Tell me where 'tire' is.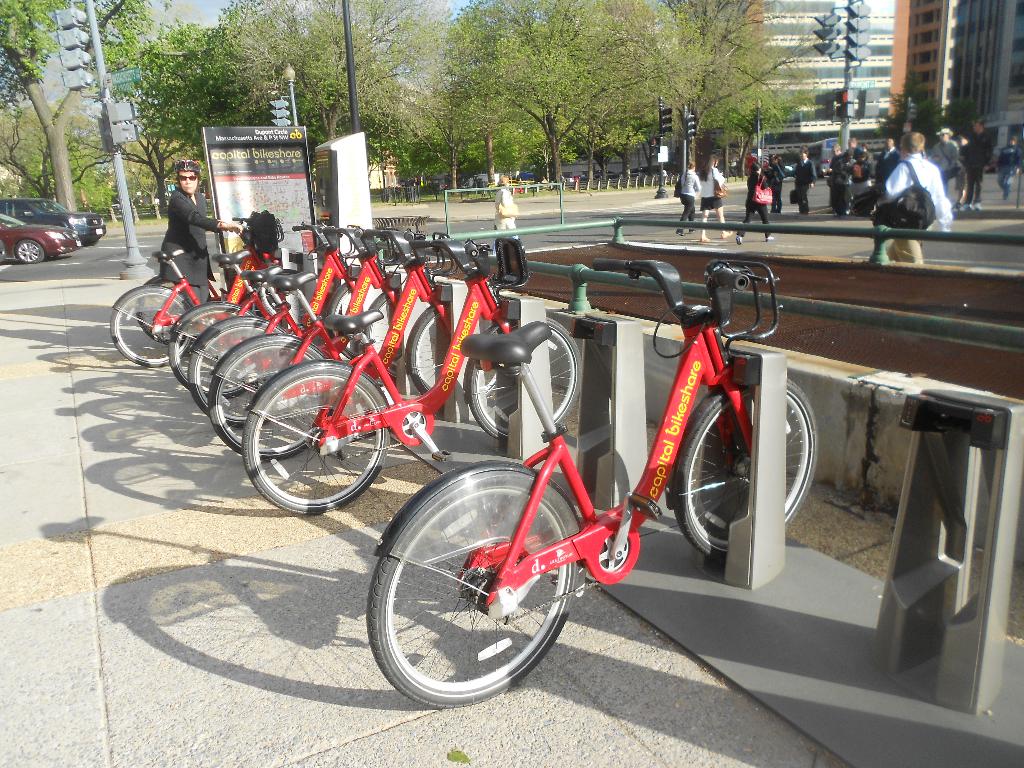
'tire' is at x1=211 y1=333 x2=337 y2=457.
